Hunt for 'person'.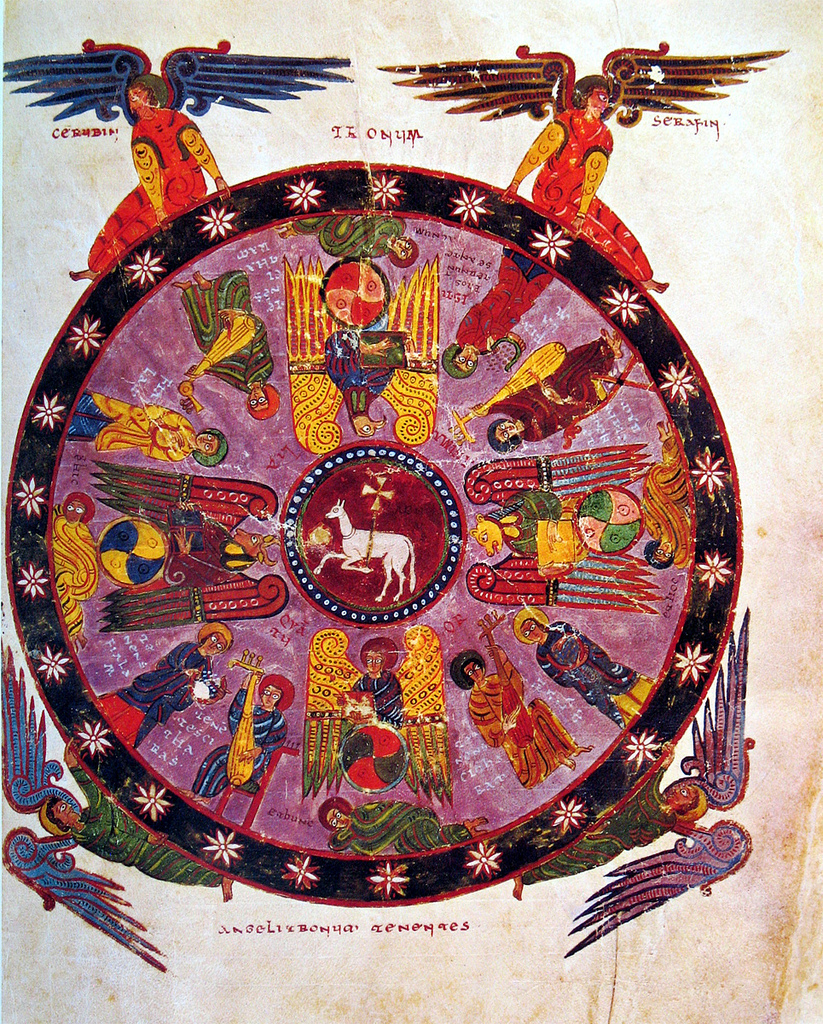
Hunted down at Rect(441, 248, 558, 381).
